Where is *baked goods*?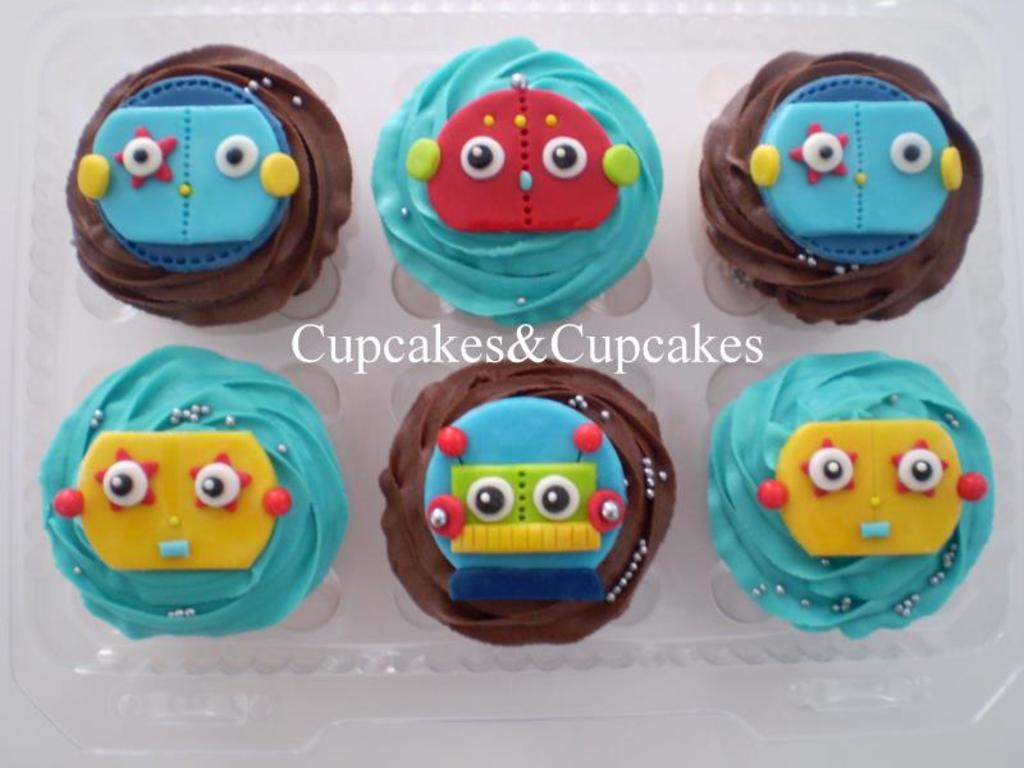
[37, 342, 355, 643].
